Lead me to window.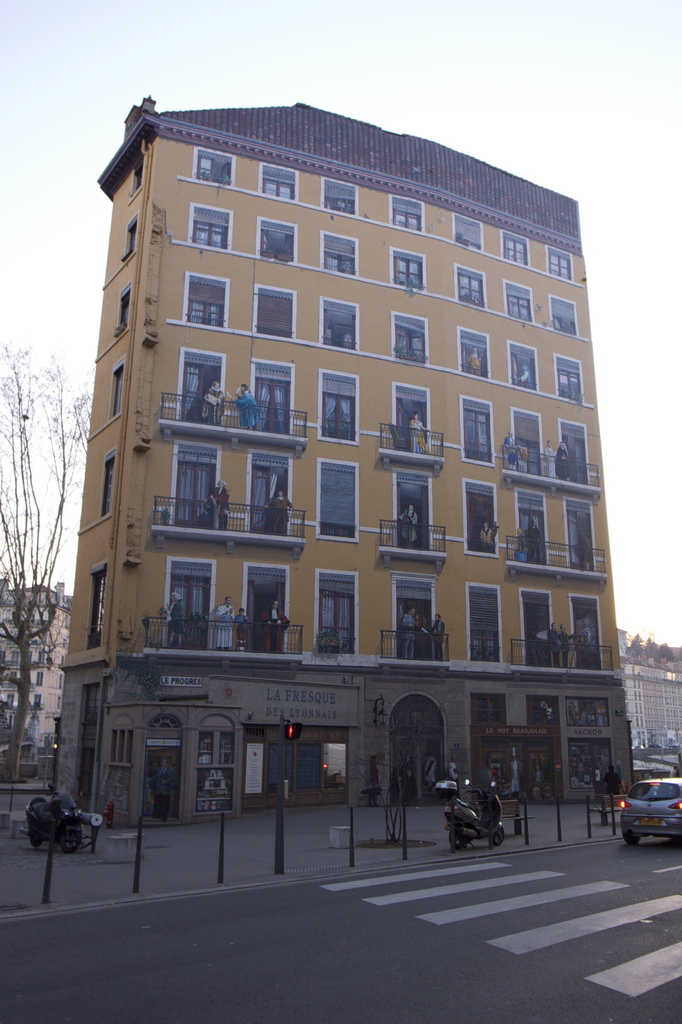
Lead to {"left": 321, "top": 568, "right": 358, "bottom": 652}.
